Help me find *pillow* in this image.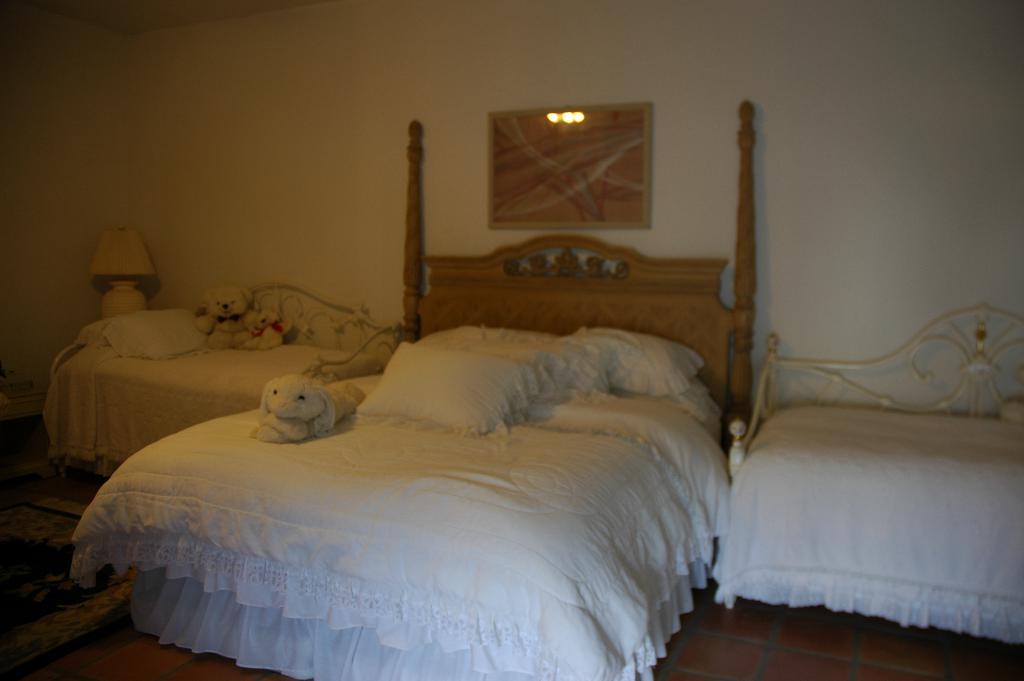
Found it: select_region(586, 339, 707, 400).
